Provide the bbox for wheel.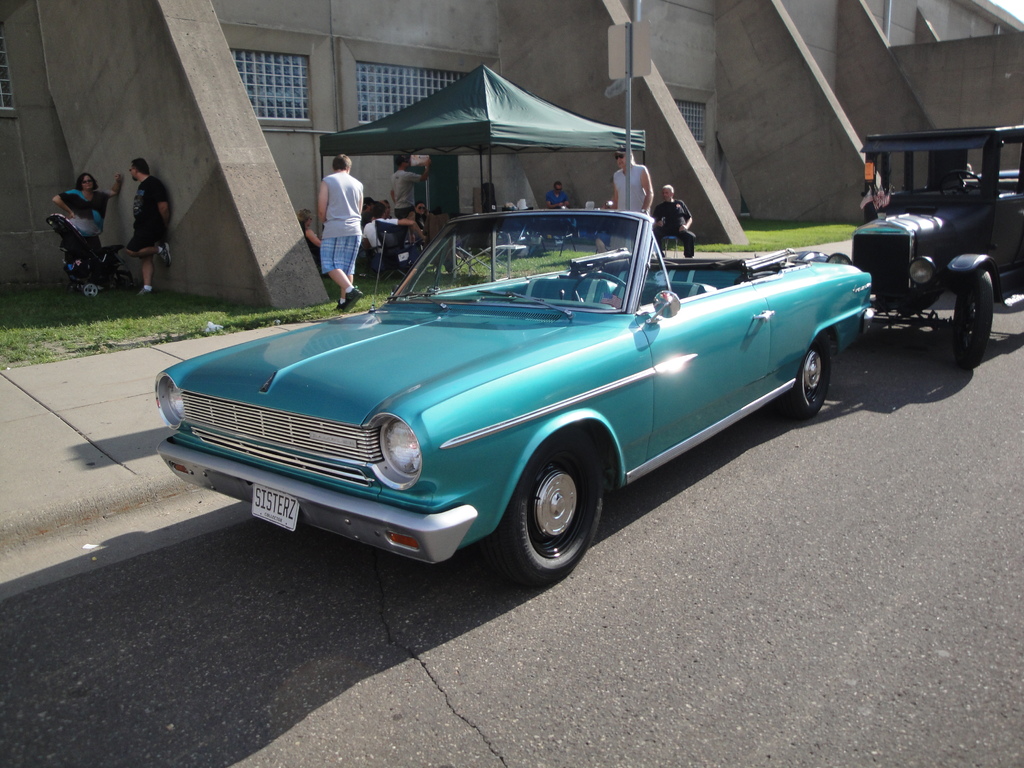
bbox=[936, 168, 980, 192].
